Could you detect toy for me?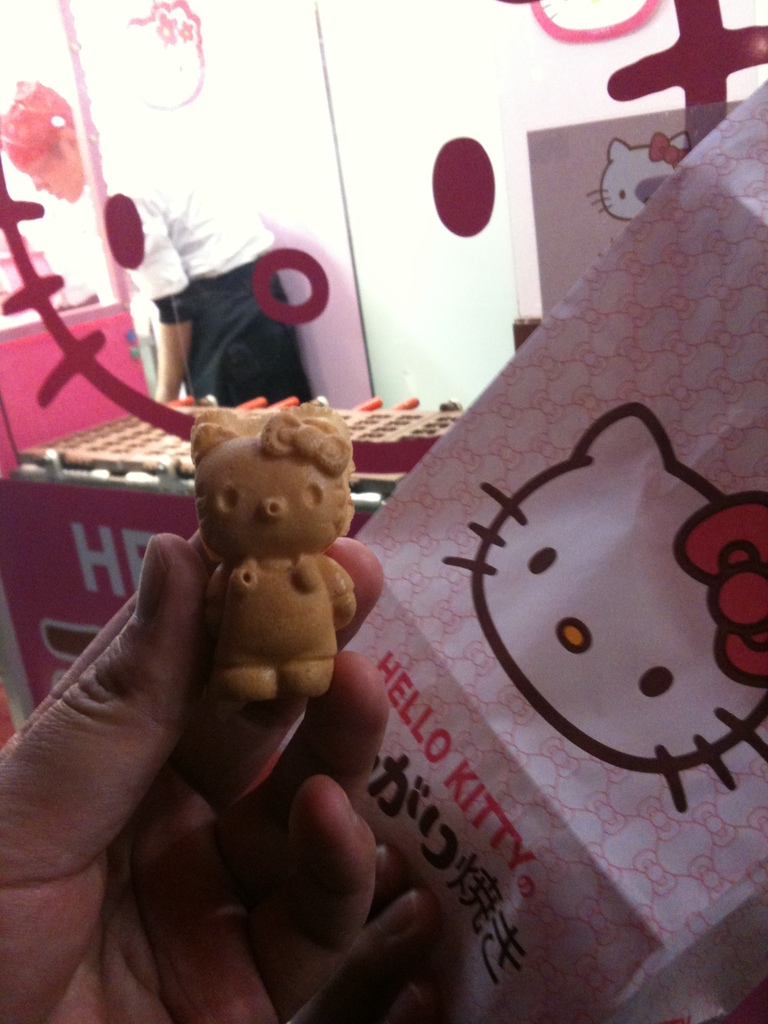
Detection result: x1=65, y1=401, x2=398, y2=927.
